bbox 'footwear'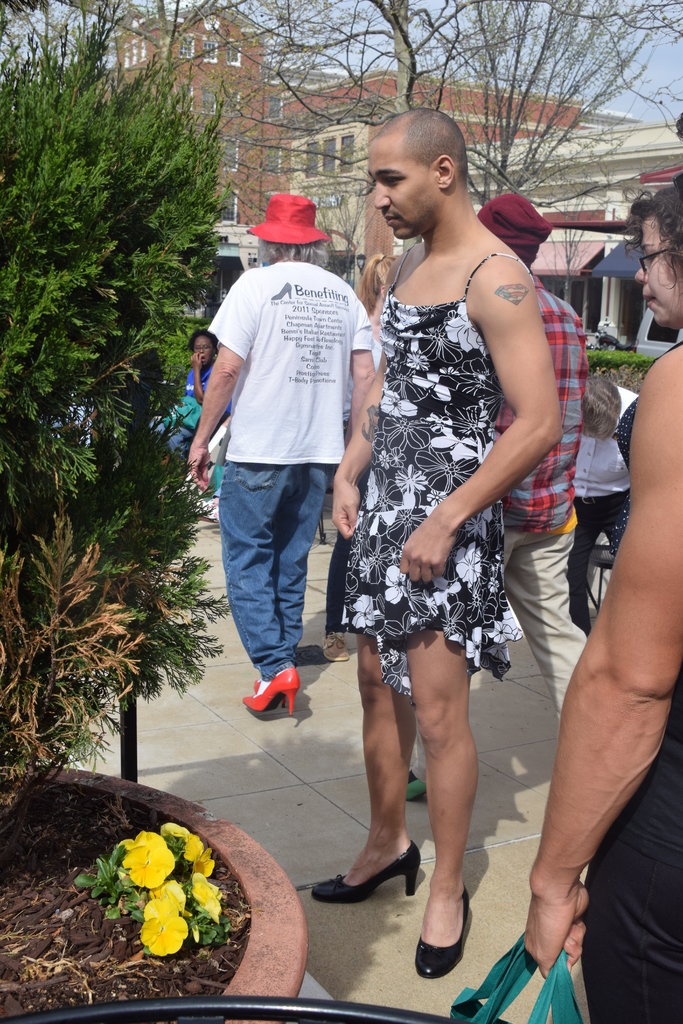
(x1=305, y1=833, x2=424, y2=907)
